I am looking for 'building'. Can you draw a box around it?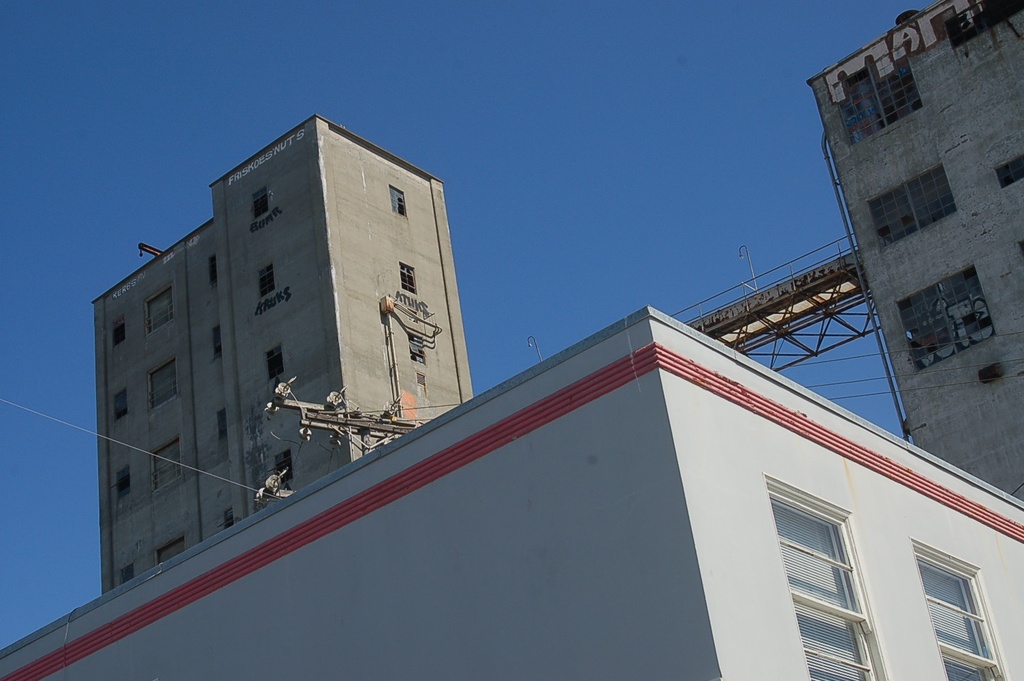
Sure, the bounding box is BBox(807, 0, 1023, 448).
